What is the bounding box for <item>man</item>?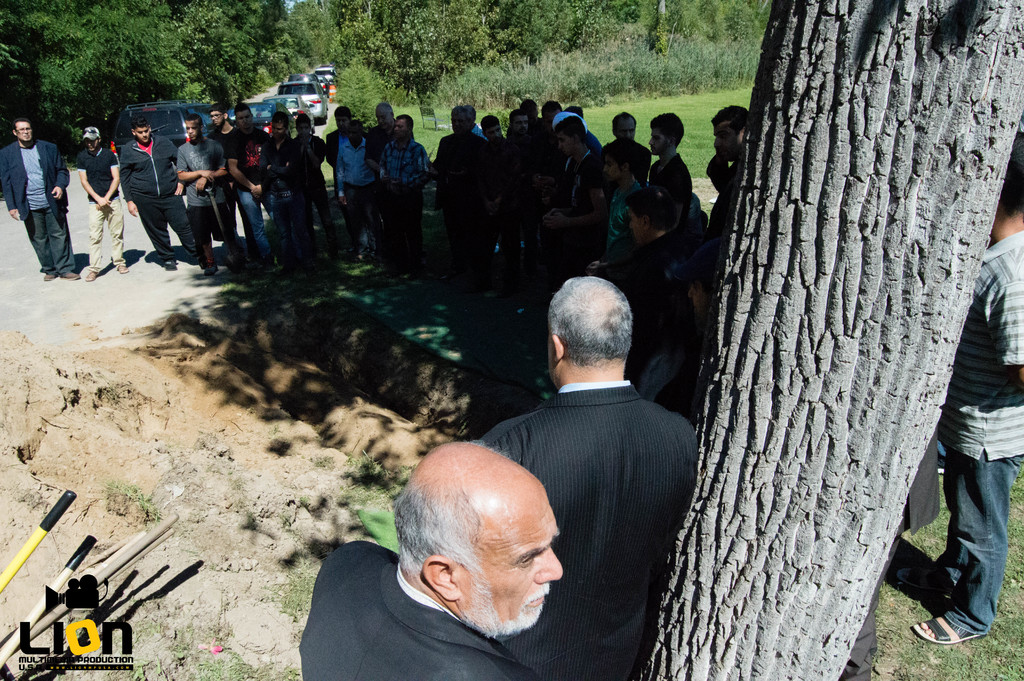
<bbox>298, 439, 554, 680</bbox>.
